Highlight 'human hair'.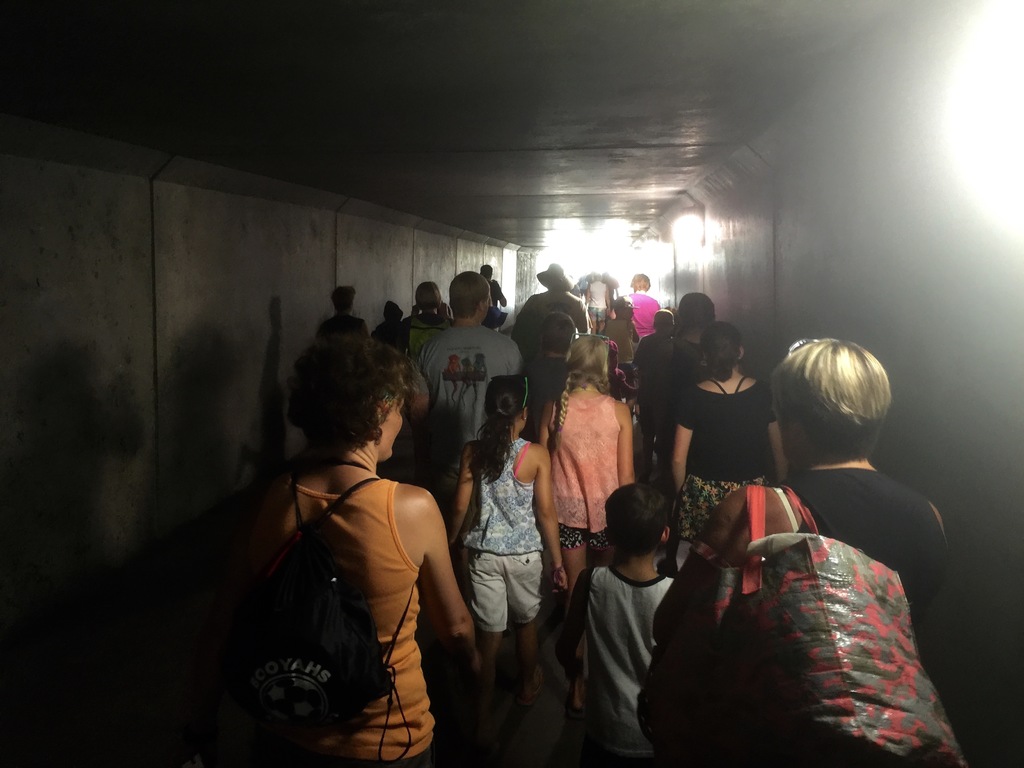
Highlighted region: {"left": 282, "top": 325, "right": 416, "bottom": 492}.
